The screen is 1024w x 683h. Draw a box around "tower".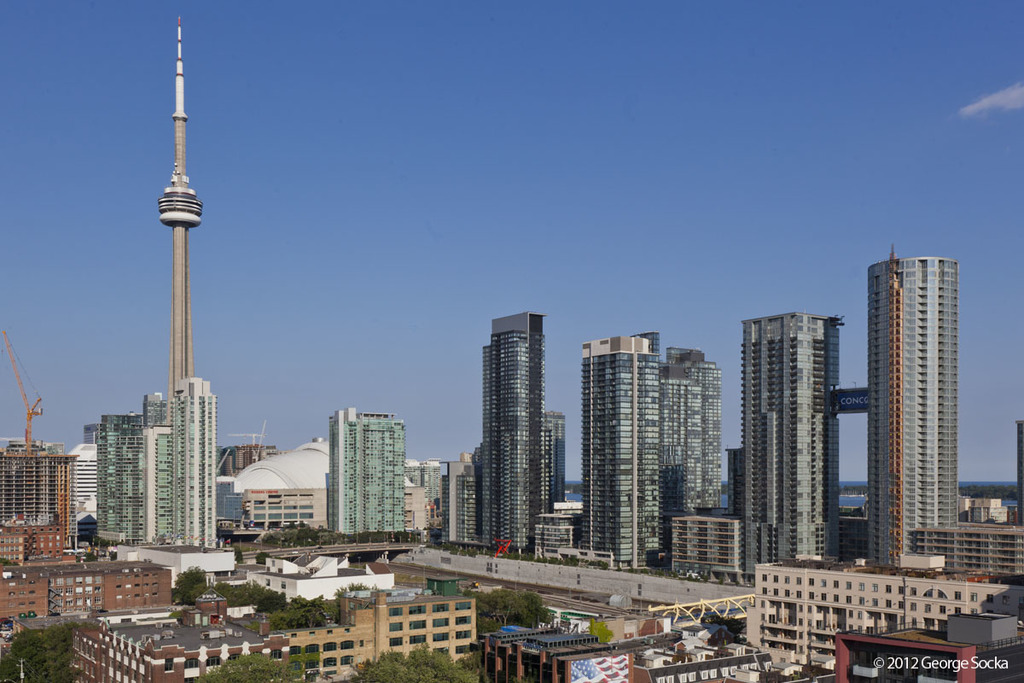
detection(329, 409, 414, 535).
